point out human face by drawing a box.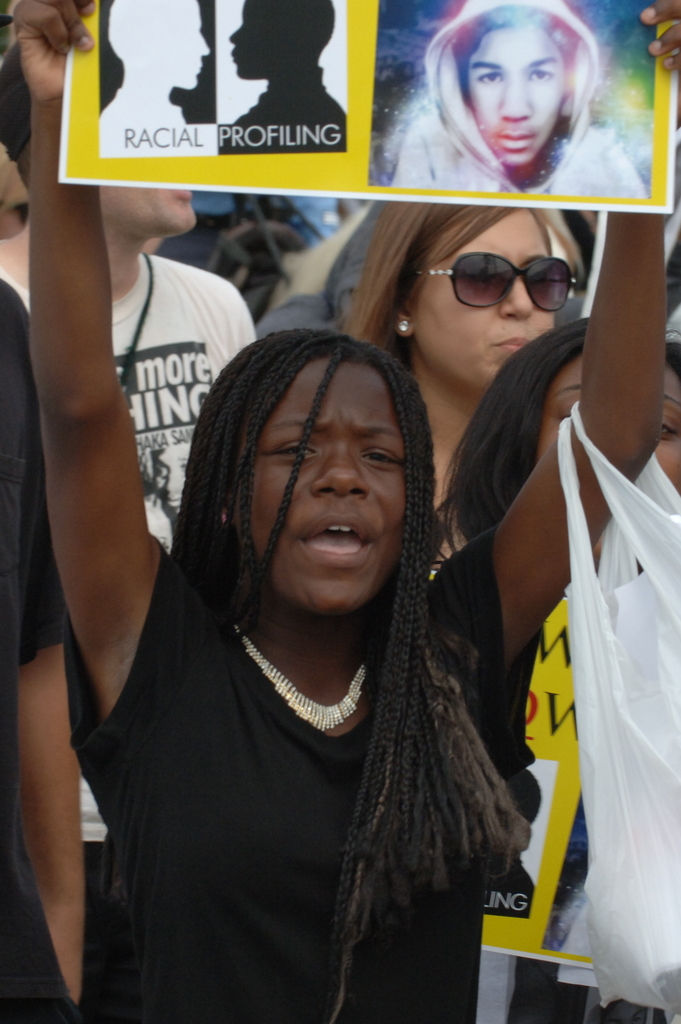
97 189 200 239.
